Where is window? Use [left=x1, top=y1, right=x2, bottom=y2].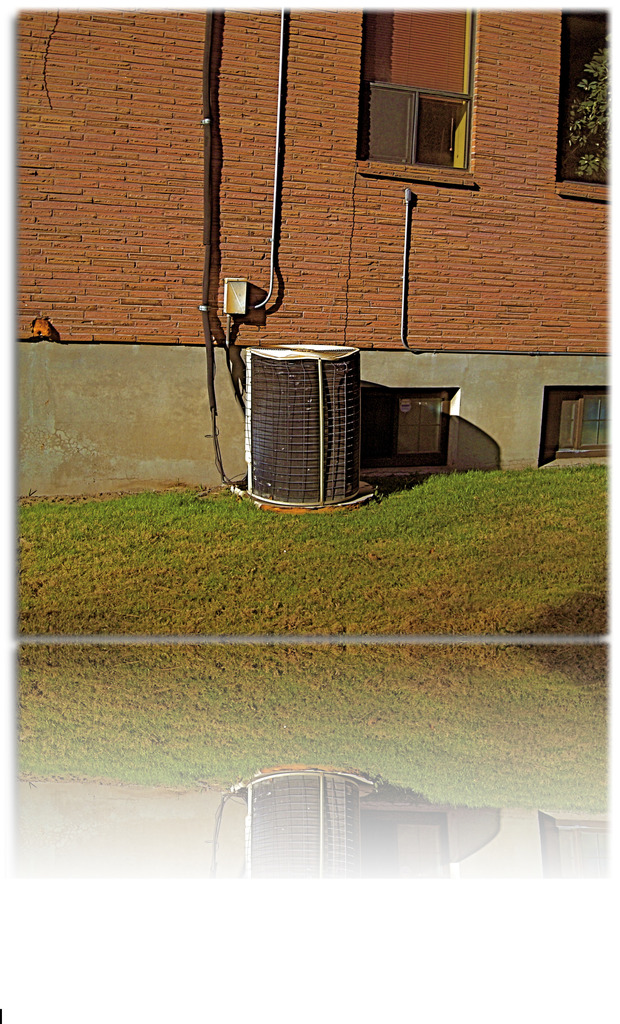
[left=544, top=383, right=614, bottom=461].
